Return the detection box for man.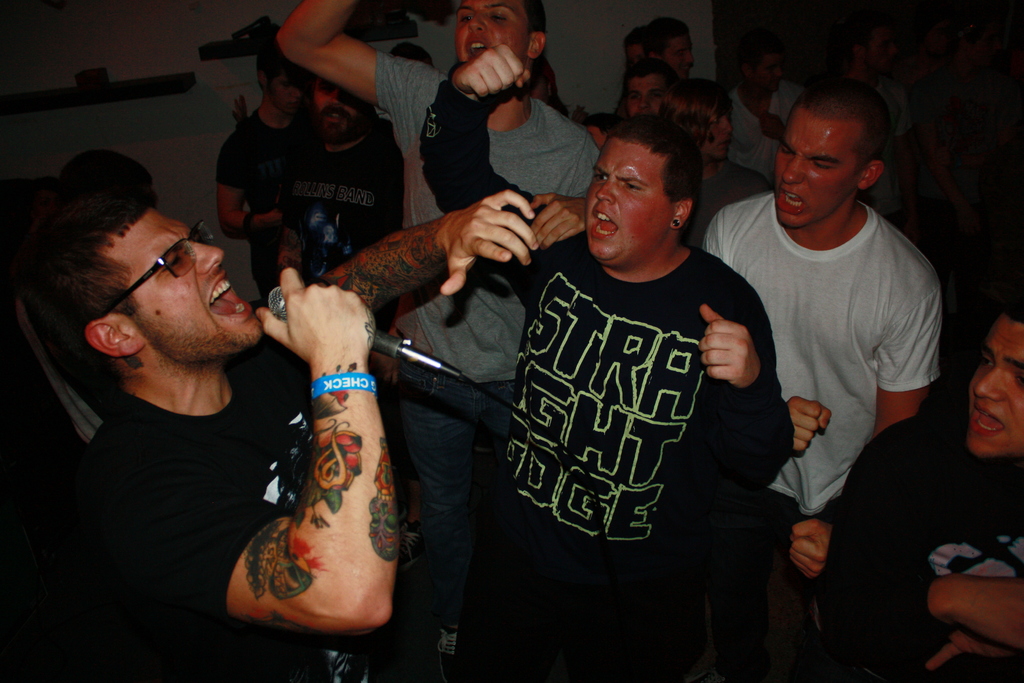
{"left": 695, "top": 76, "right": 957, "bottom": 682}.
